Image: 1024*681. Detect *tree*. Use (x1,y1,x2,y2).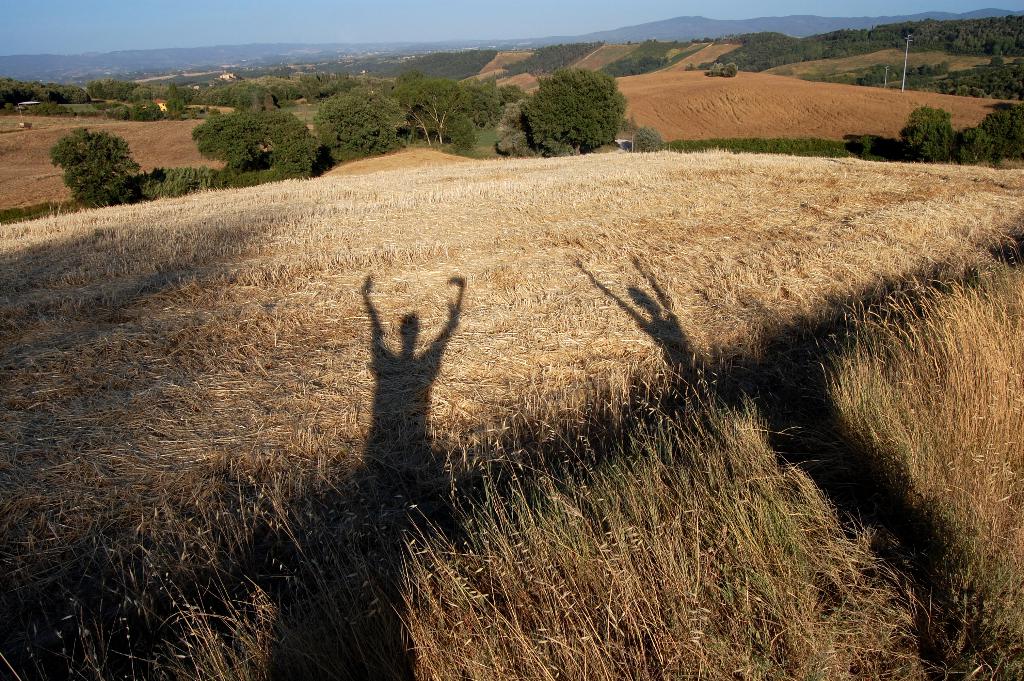
(52,126,136,209).
